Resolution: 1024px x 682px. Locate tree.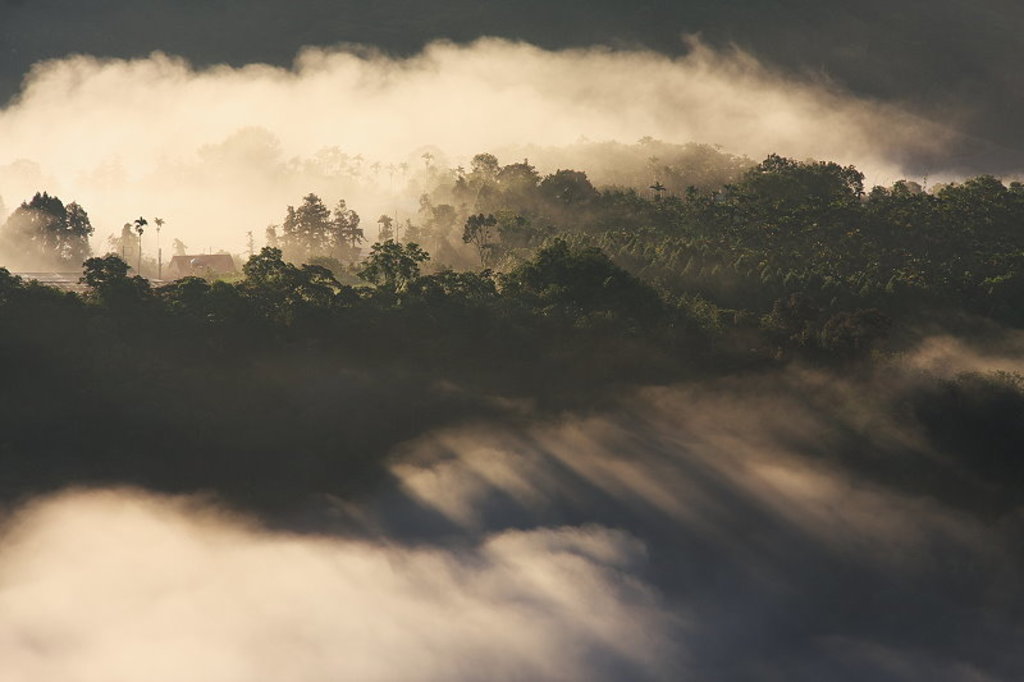
bbox=[0, 182, 97, 278].
